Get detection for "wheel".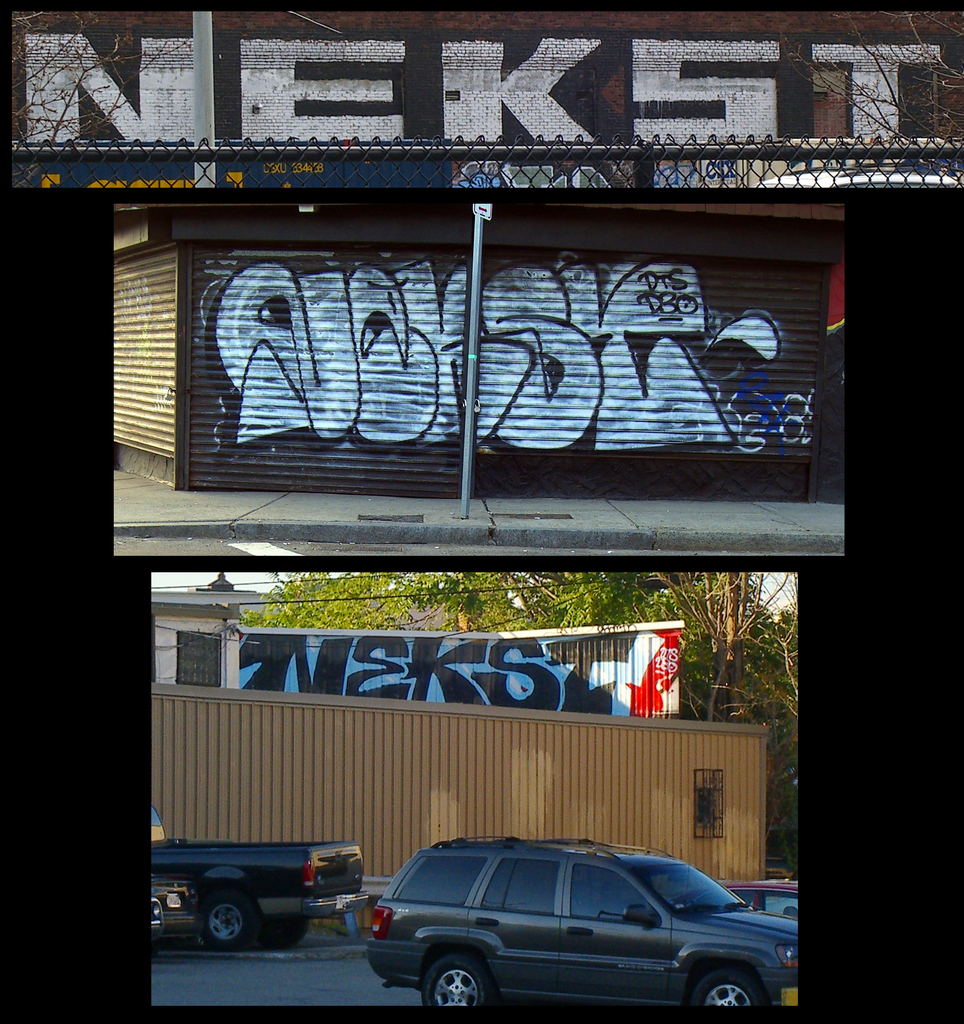
Detection: x1=693 y1=970 x2=769 y2=1007.
